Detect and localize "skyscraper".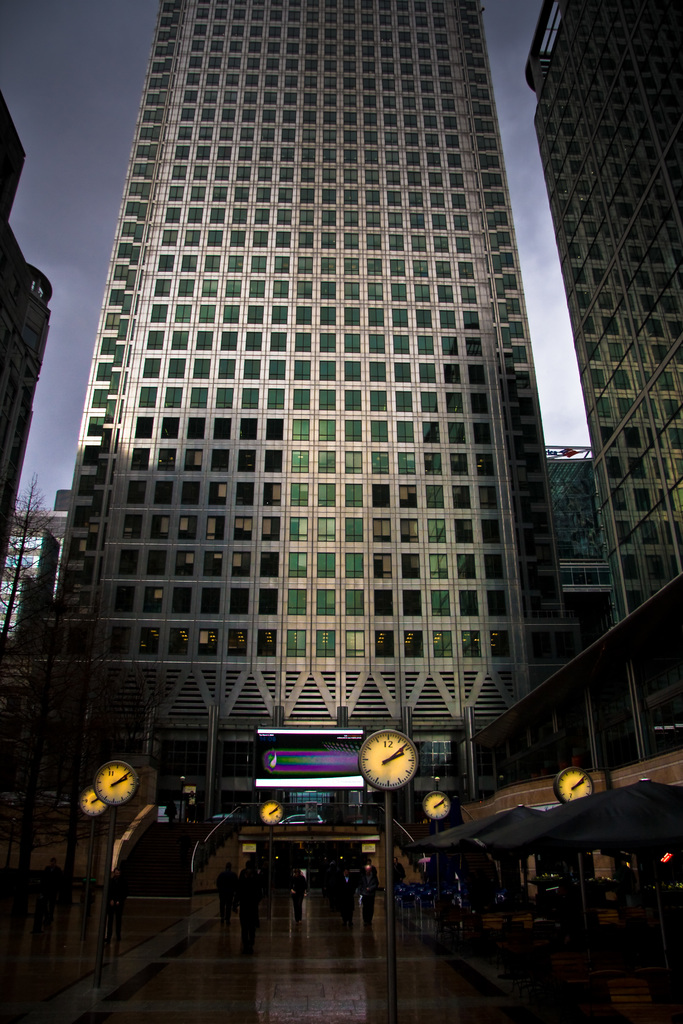
Localized at [x1=523, y1=0, x2=682, y2=648].
